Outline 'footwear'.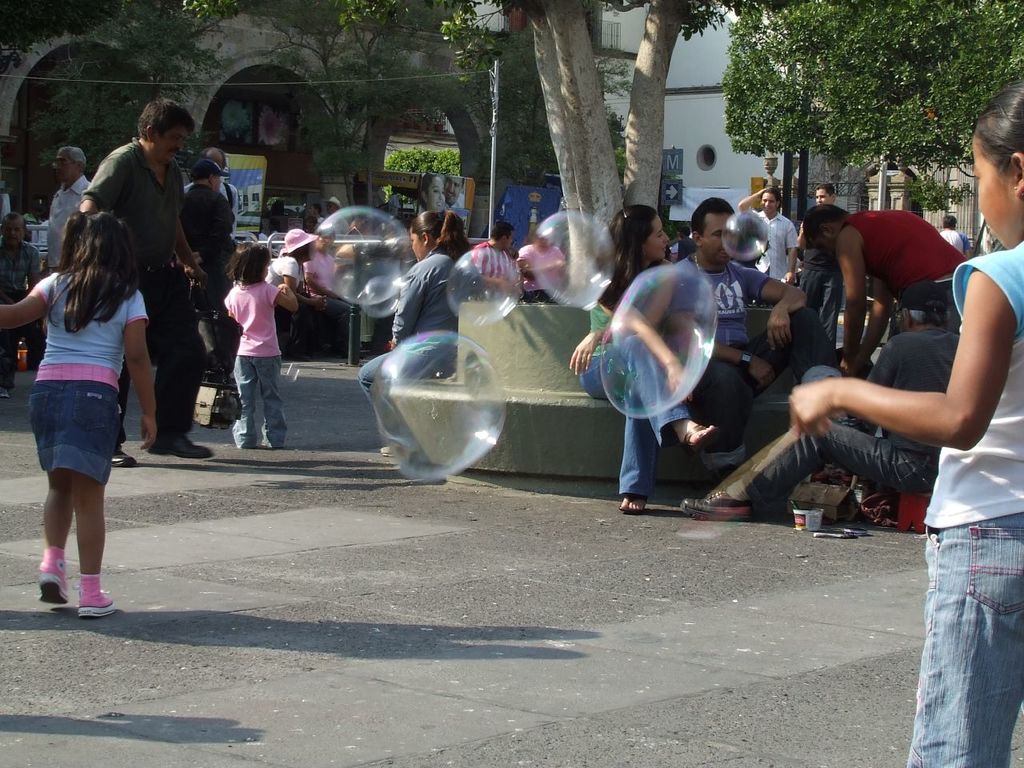
Outline: 75:574:115:618.
